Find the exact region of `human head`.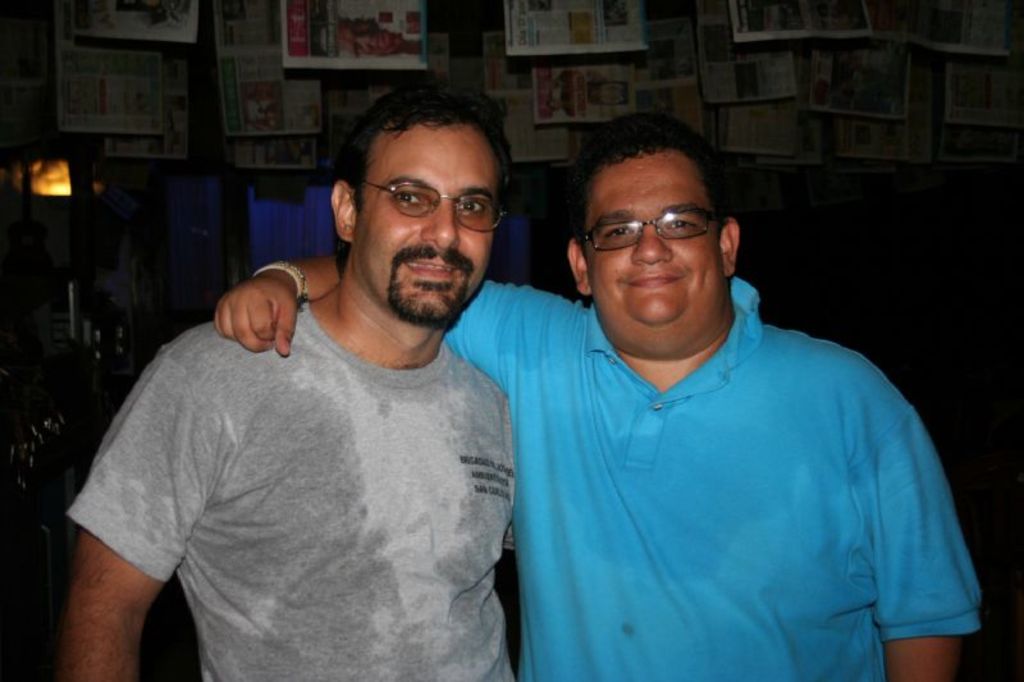
Exact region: {"x1": 330, "y1": 86, "x2": 507, "y2": 325}.
